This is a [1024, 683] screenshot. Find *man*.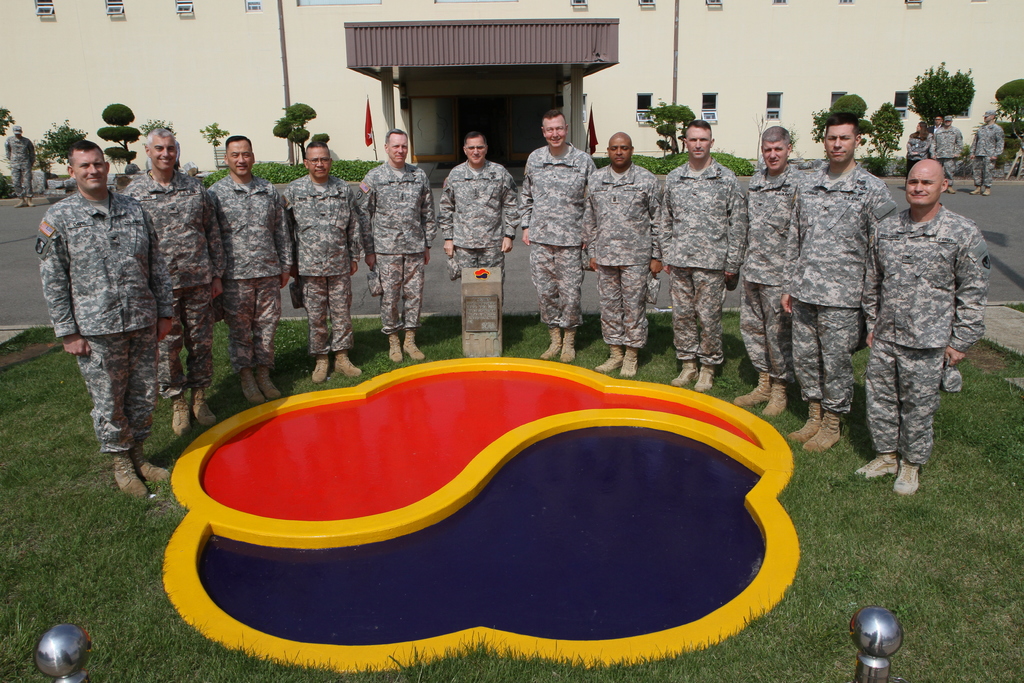
Bounding box: (122, 126, 221, 432).
